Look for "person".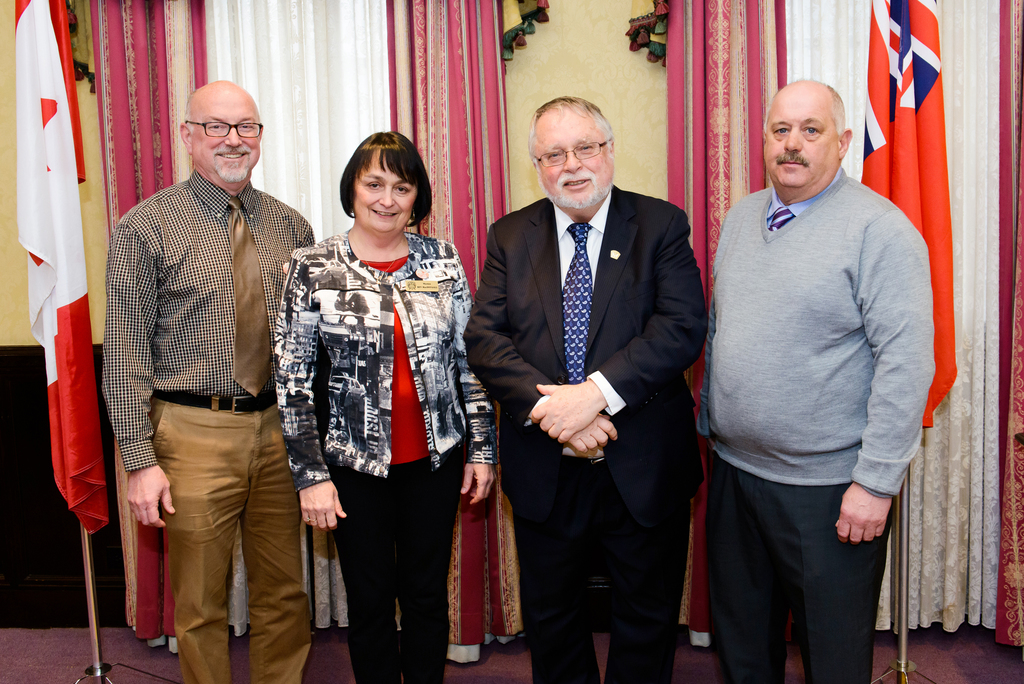
Found: crop(461, 92, 705, 683).
